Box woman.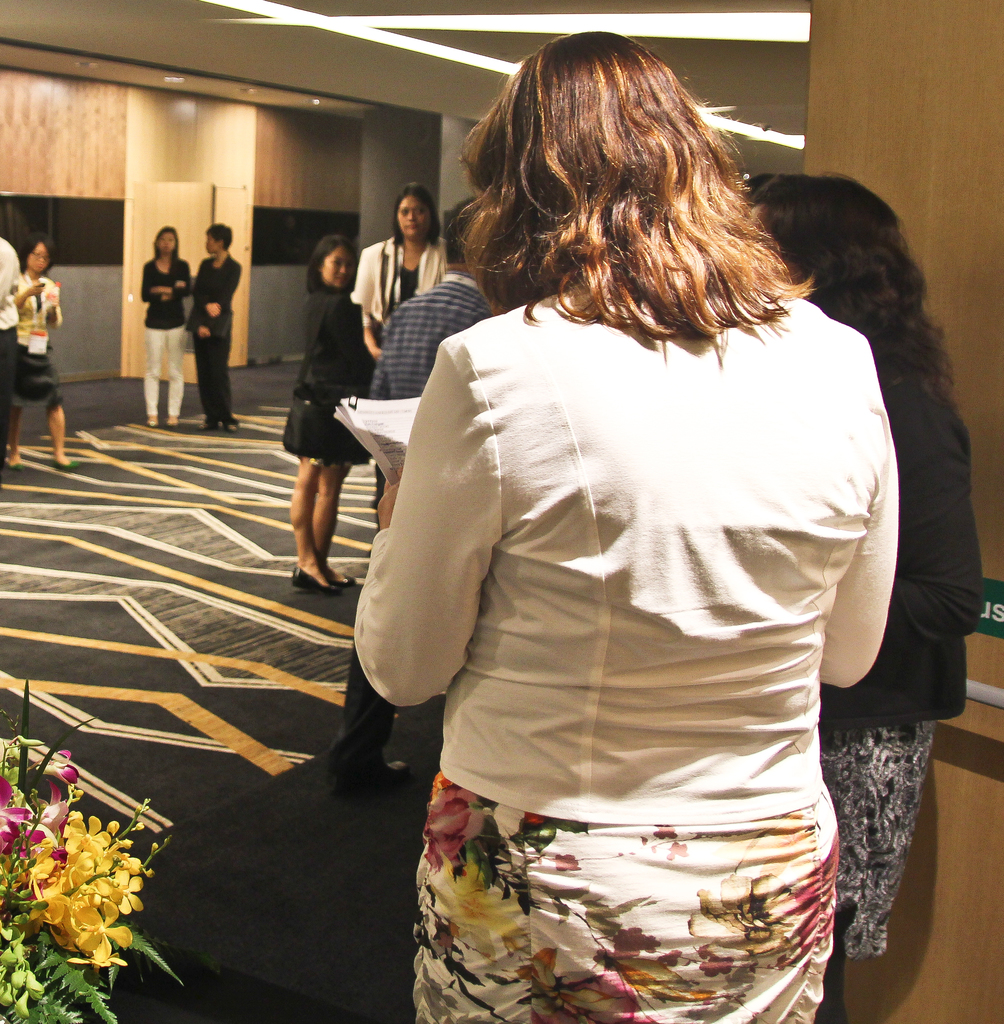
{"left": 290, "top": 35, "right": 952, "bottom": 1022}.
